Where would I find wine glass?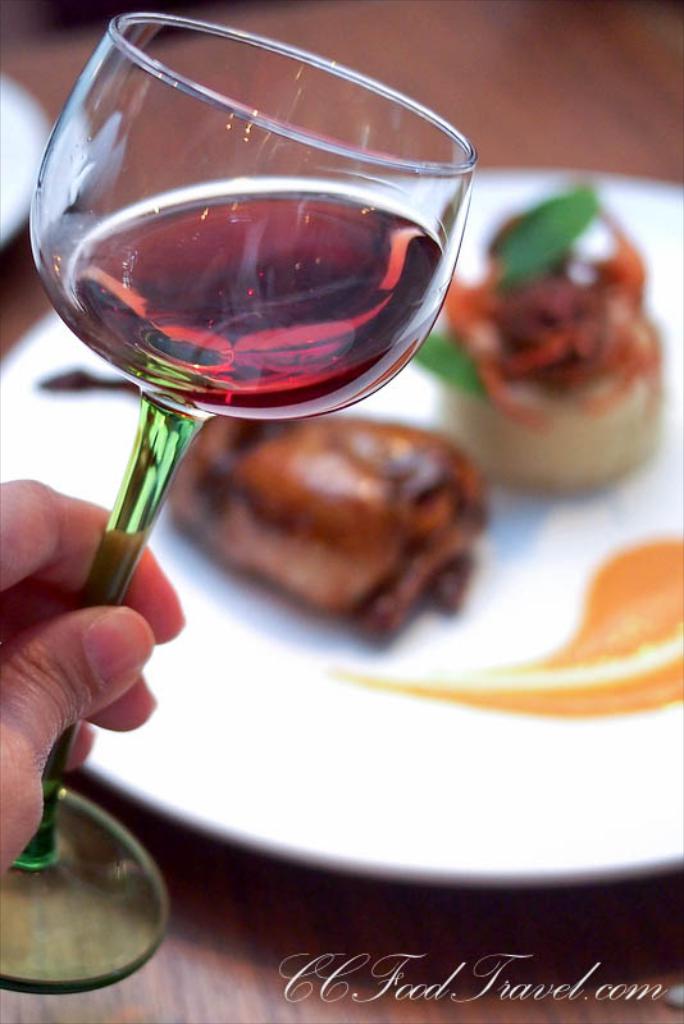
At left=0, top=12, right=460, bottom=991.
